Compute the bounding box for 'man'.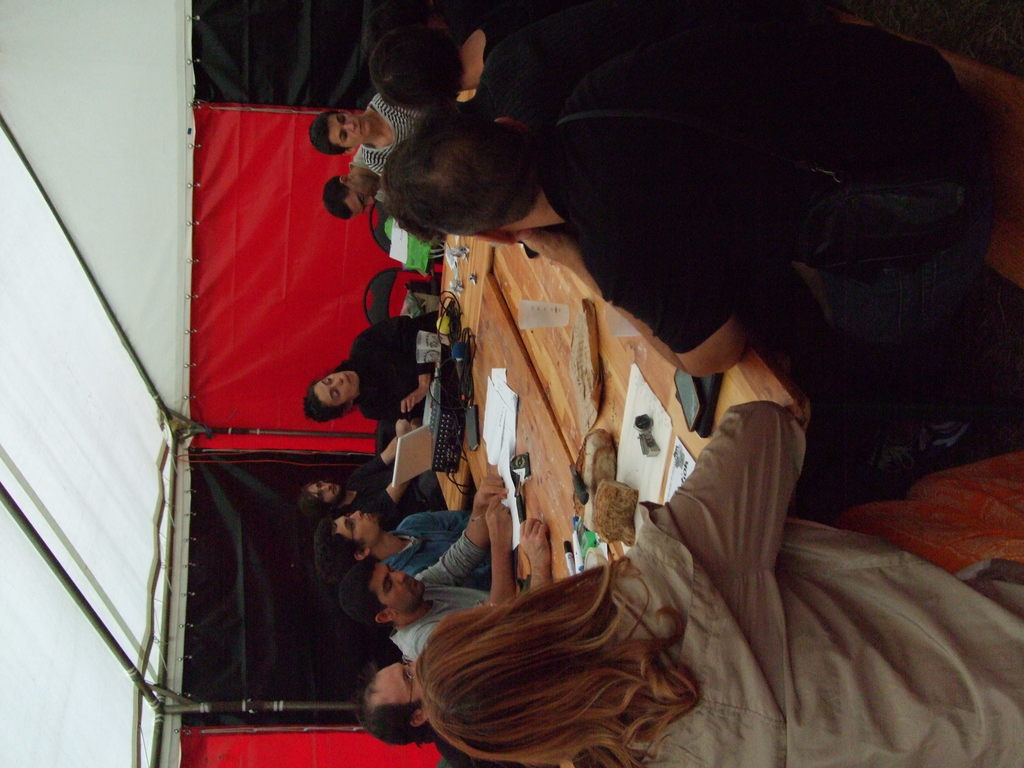
box=[366, 660, 529, 767].
